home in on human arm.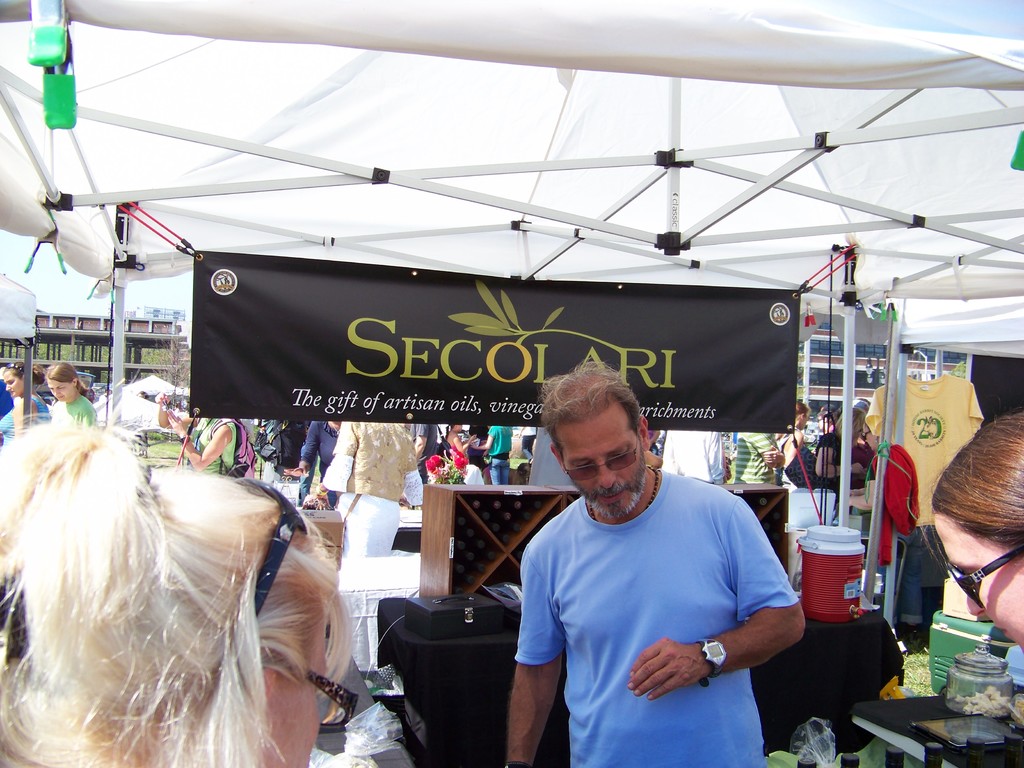
Homed in at x1=279, y1=420, x2=325, y2=481.
